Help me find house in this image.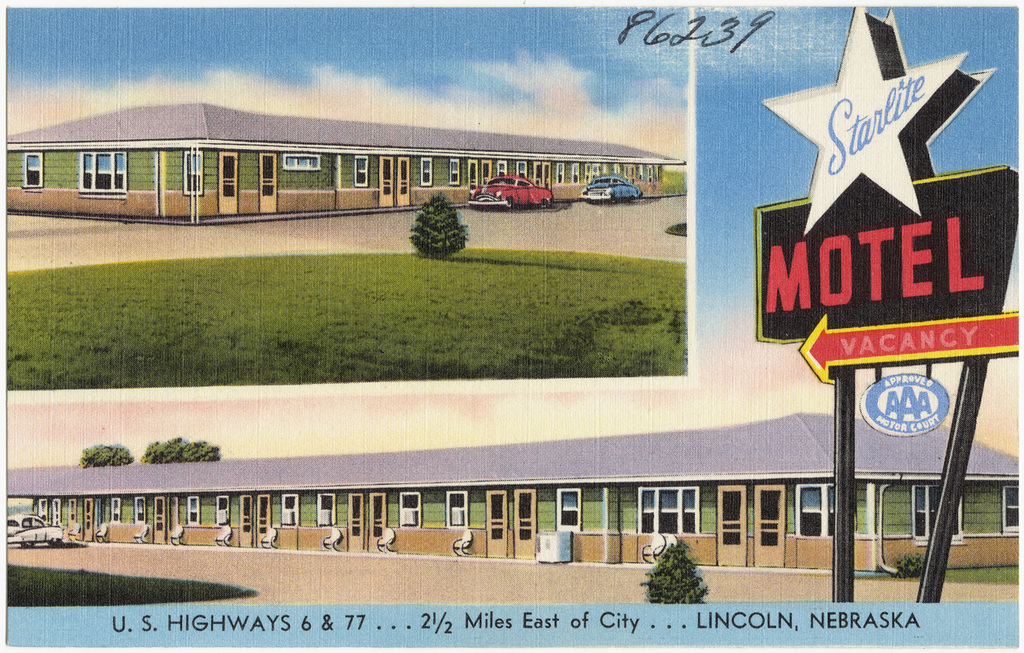
Found it: left=7, top=412, right=1023, bottom=571.
